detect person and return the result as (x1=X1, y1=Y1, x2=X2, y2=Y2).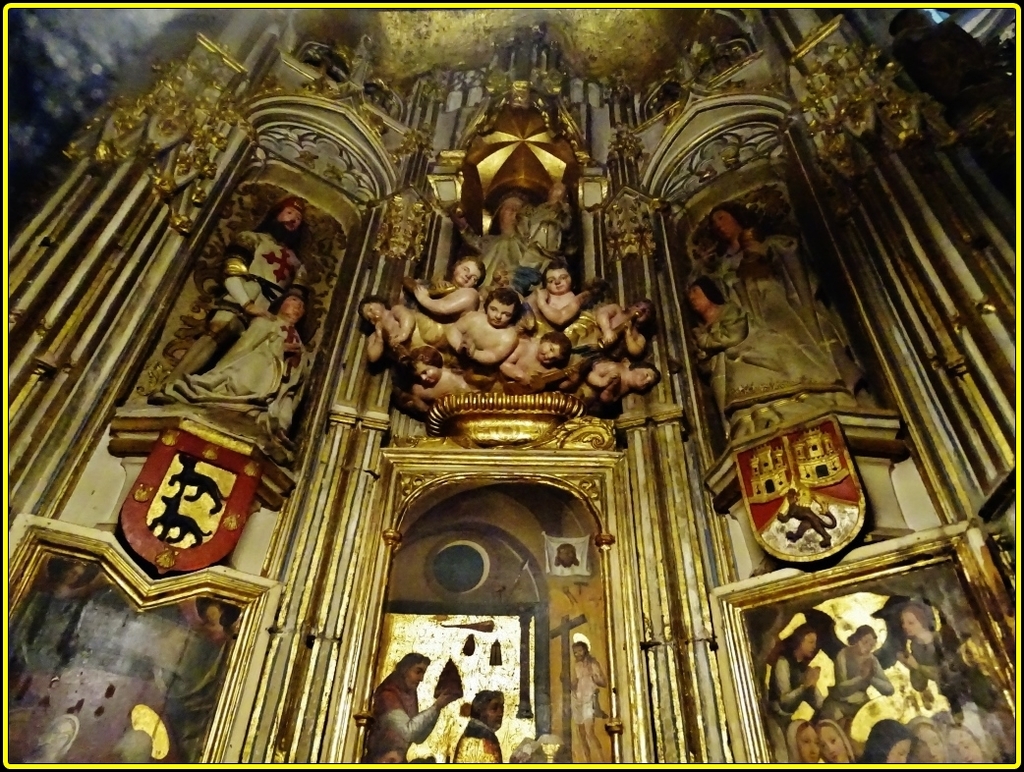
(x1=163, y1=286, x2=300, y2=459).
